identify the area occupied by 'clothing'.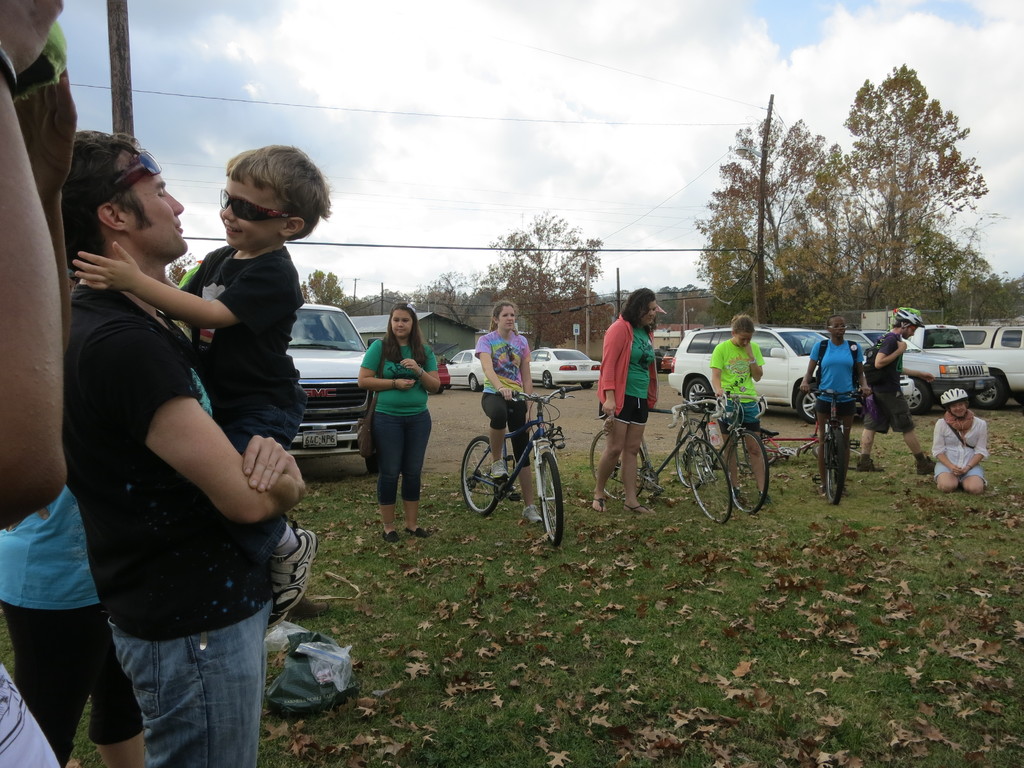
Area: locate(57, 270, 289, 765).
